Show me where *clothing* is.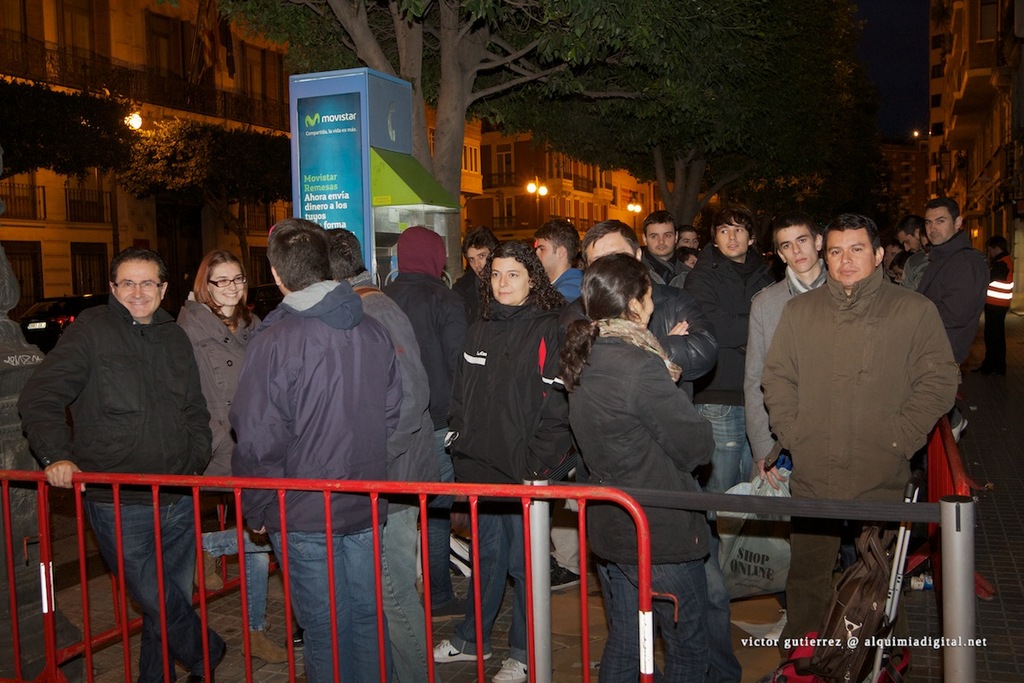
*clothing* is at {"x1": 631, "y1": 250, "x2": 692, "y2": 289}.
